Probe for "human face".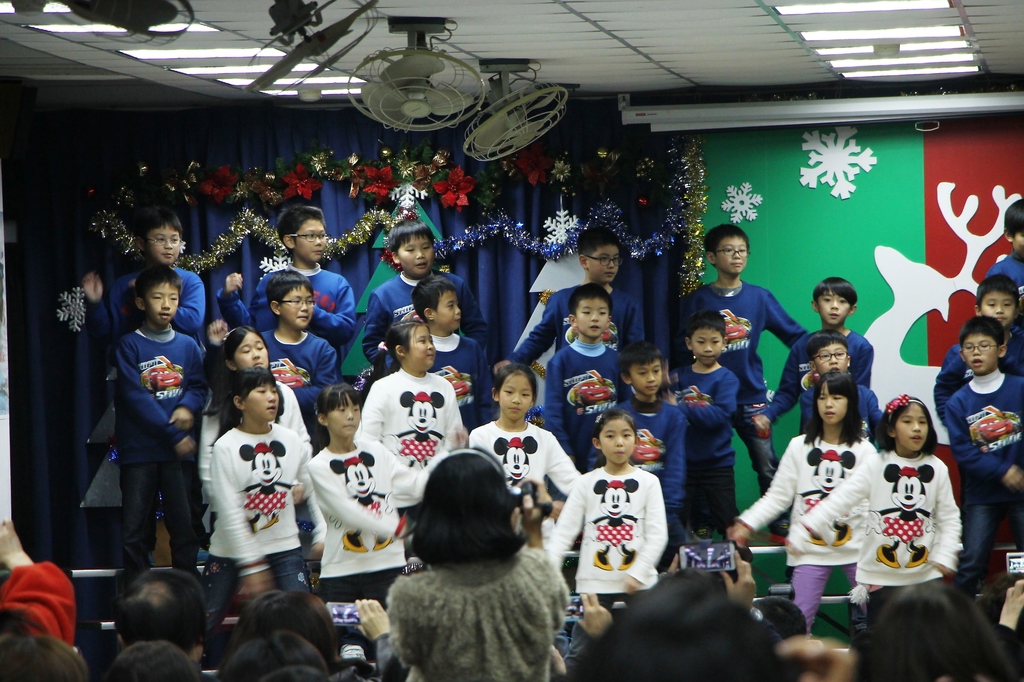
Probe result: 582 243 624 284.
